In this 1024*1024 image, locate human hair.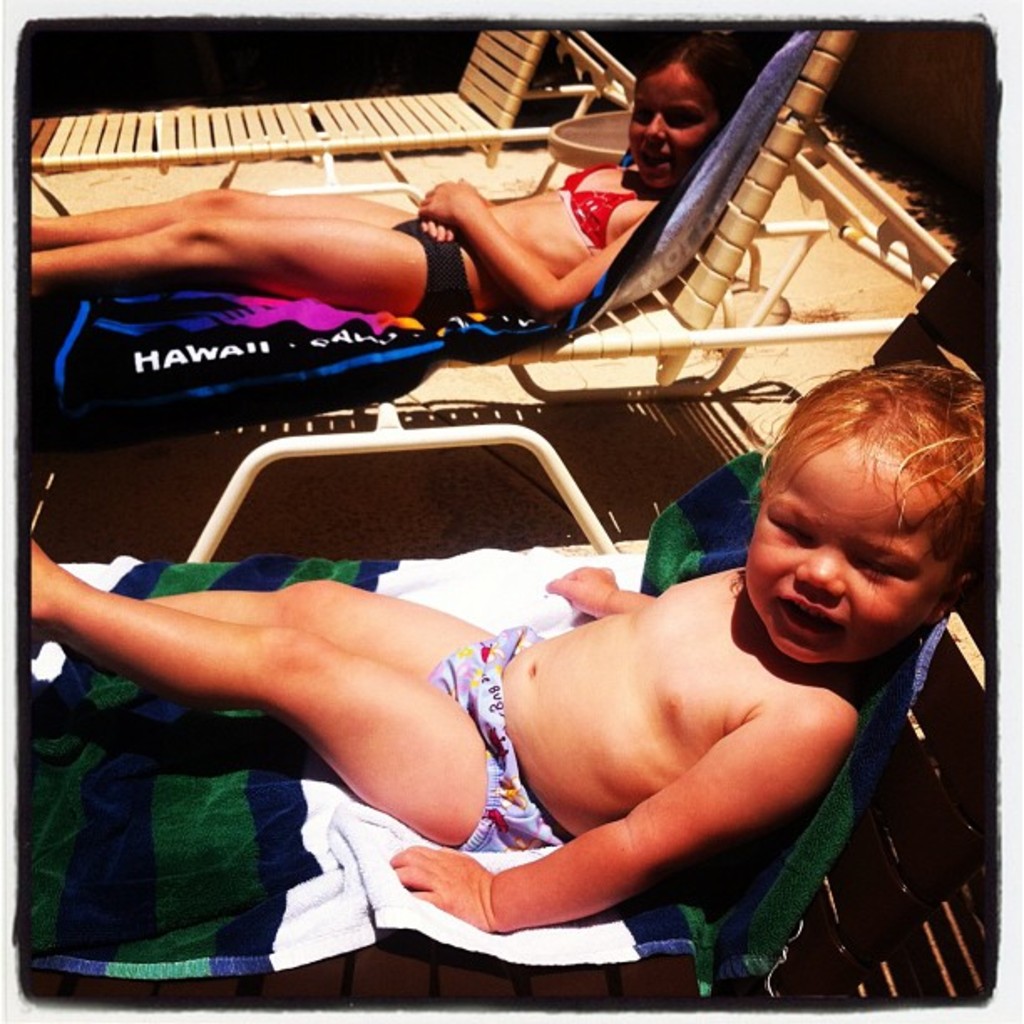
Bounding box: bbox(781, 381, 974, 554).
